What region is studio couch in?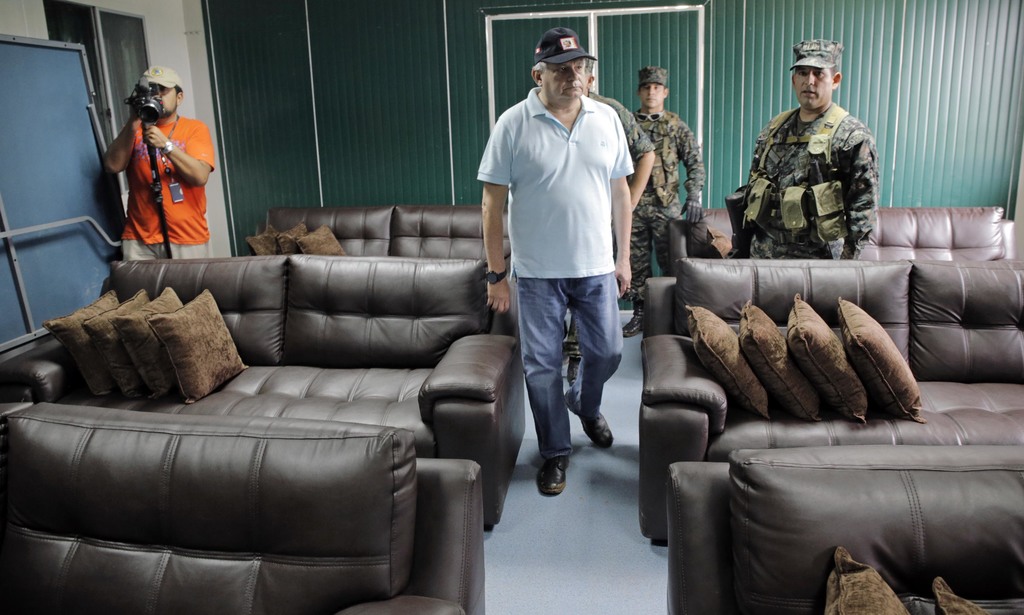
x1=3, y1=400, x2=483, y2=614.
